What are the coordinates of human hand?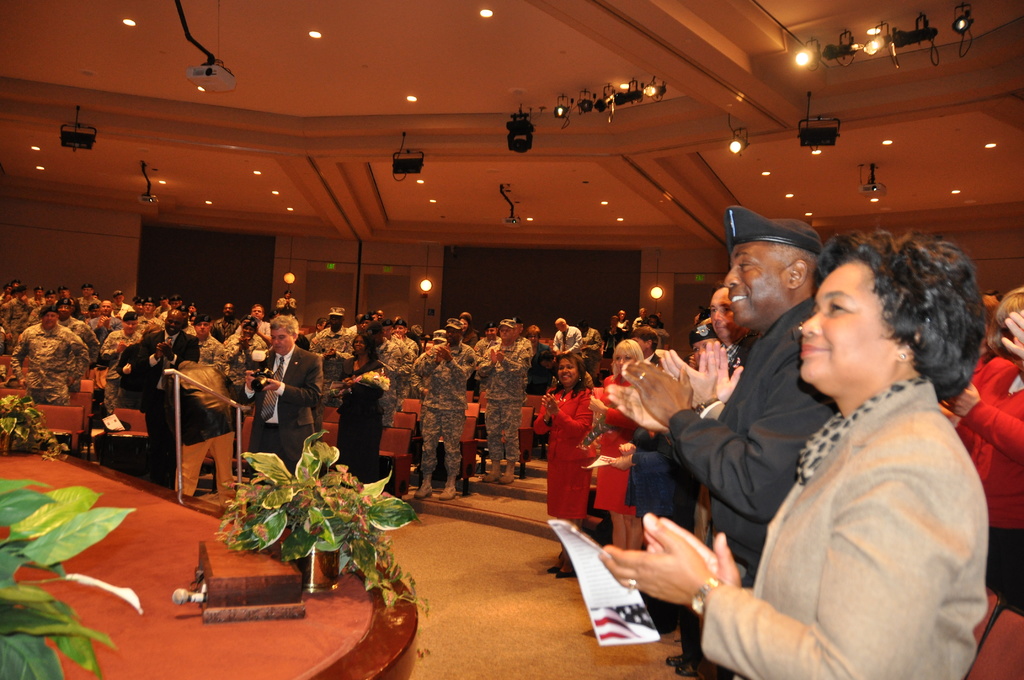
646/511/718/574.
